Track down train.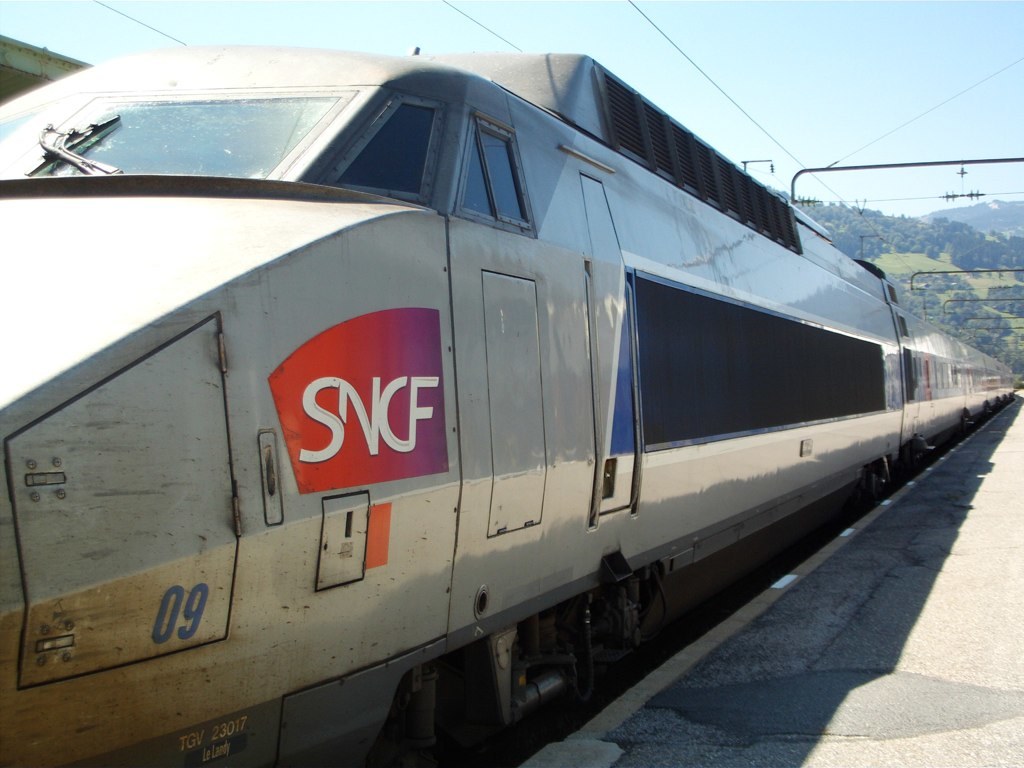
Tracked to region(0, 54, 1015, 767).
